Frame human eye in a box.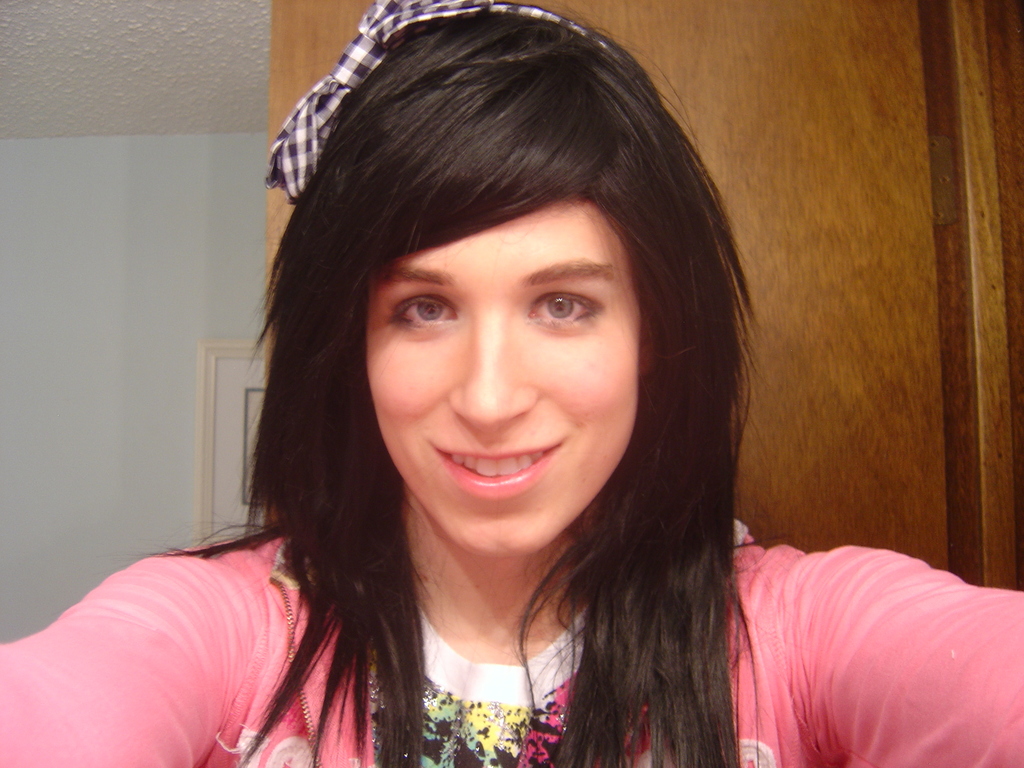
{"left": 382, "top": 294, "right": 463, "bottom": 336}.
